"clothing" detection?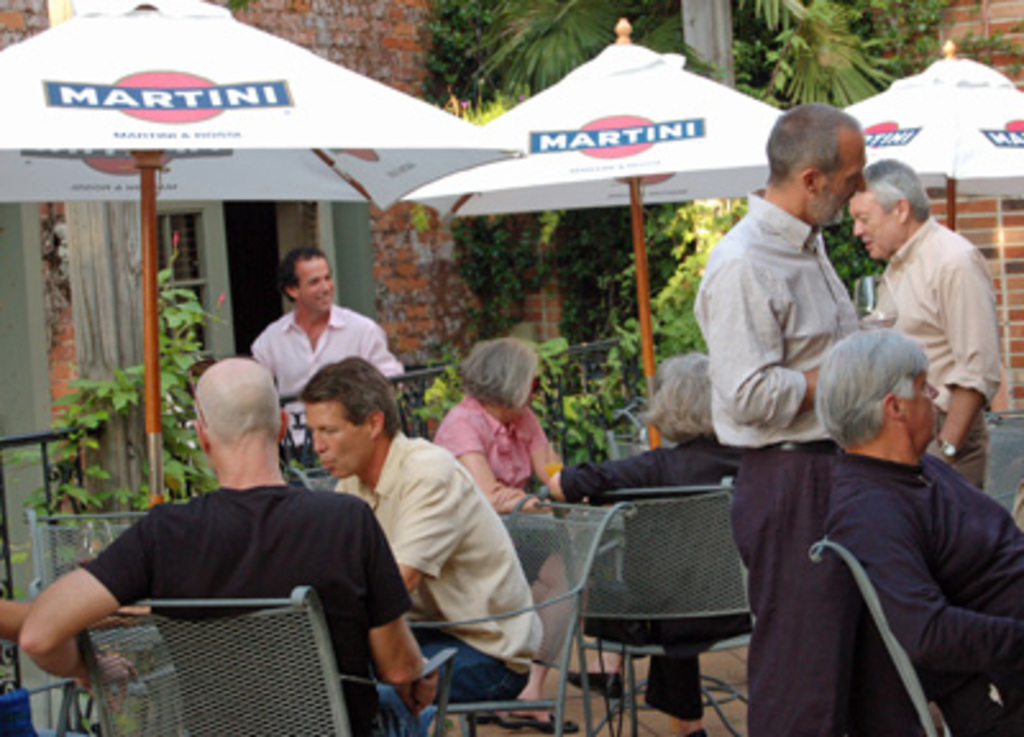
bbox=(340, 427, 556, 734)
